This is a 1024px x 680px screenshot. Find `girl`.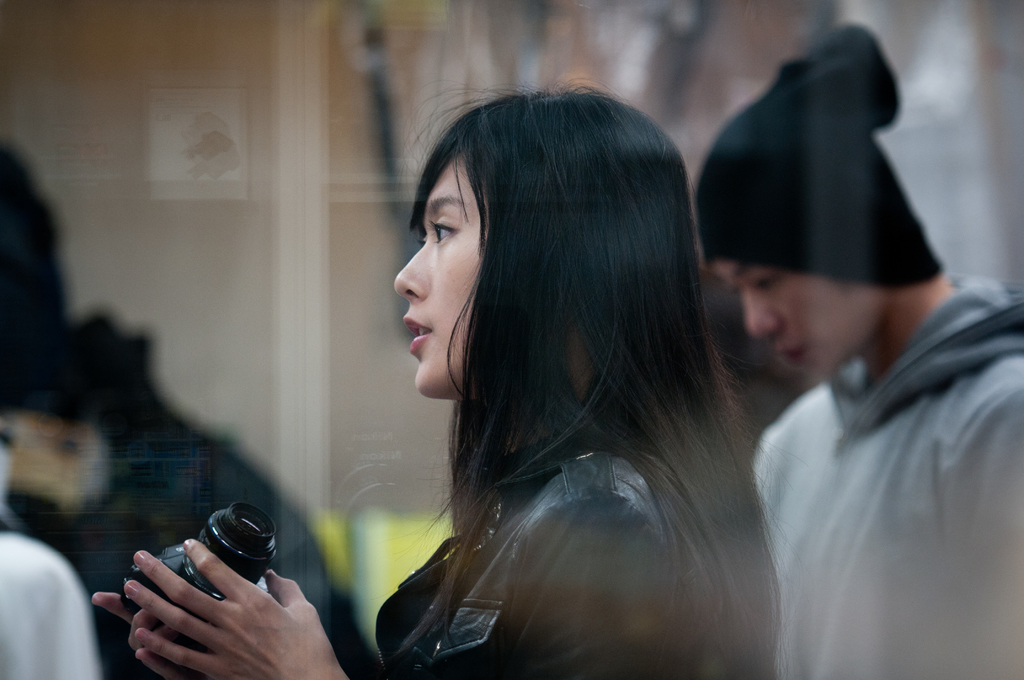
Bounding box: rect(92, 88, 785, 679).
